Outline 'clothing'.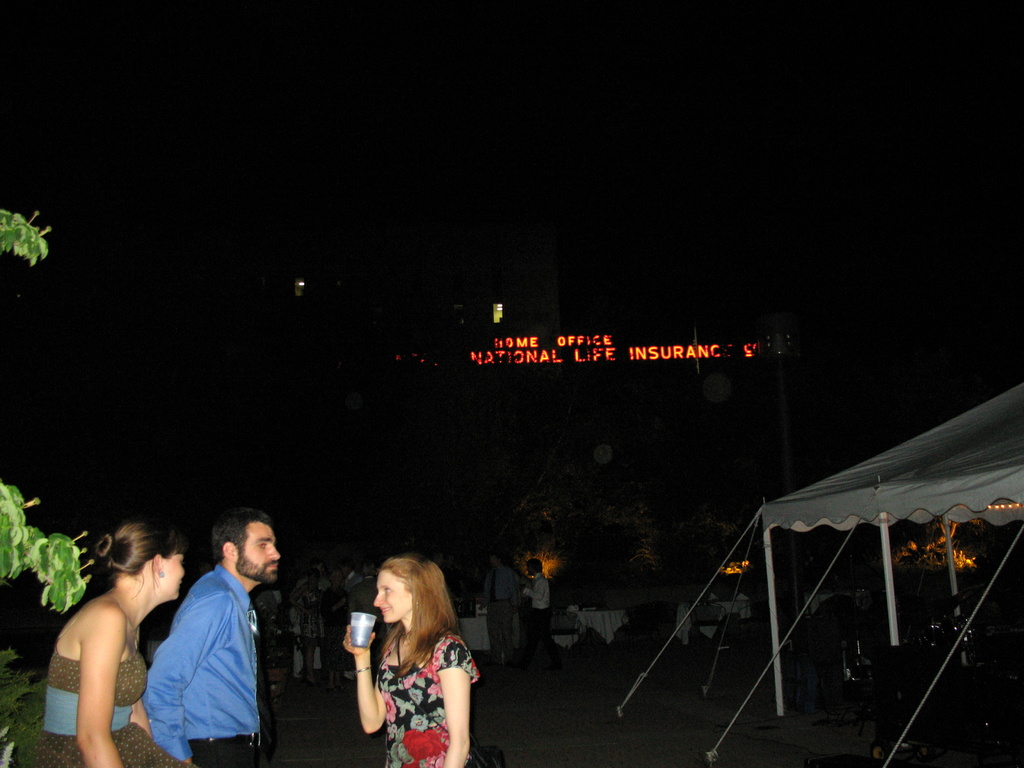
Outline: pyautogui.locateOnScreen(528, 565, 555, 636).
